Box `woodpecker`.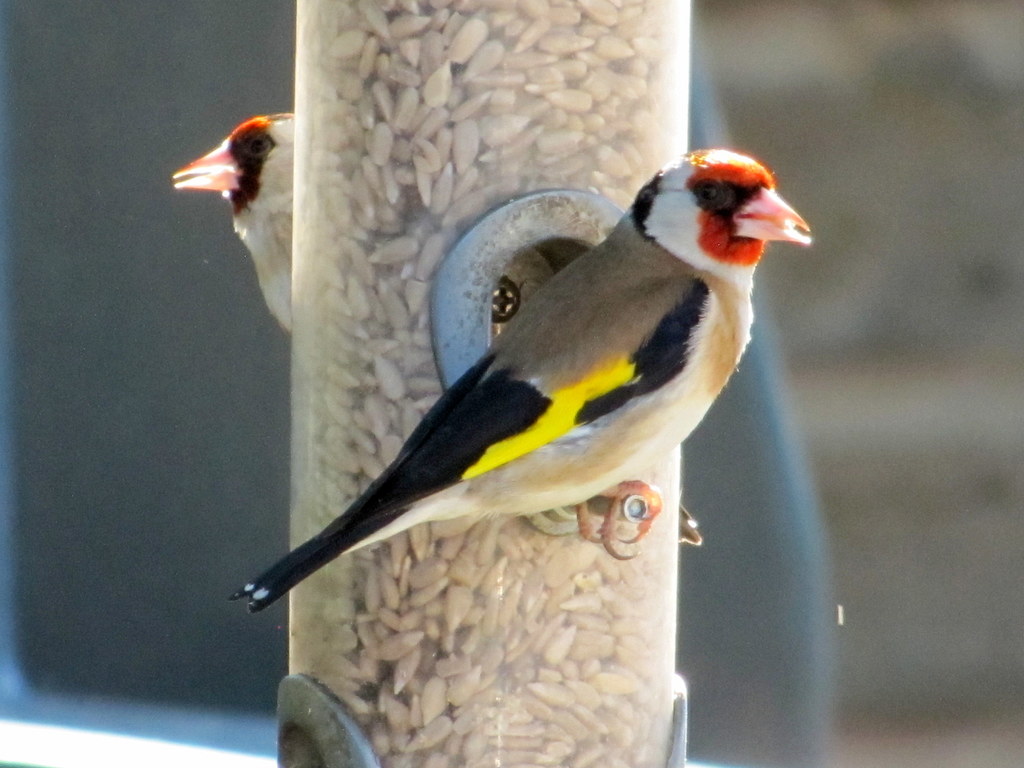
x1=223 y1=144 x2=814 y2=621.
